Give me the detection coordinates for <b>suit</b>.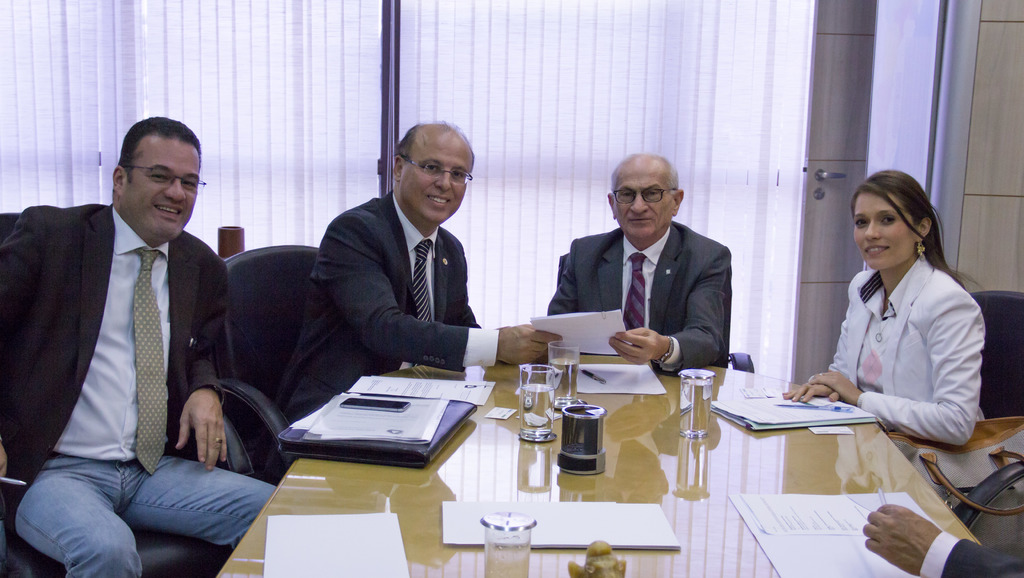
x1=545 y1=217 x2=730 y2=377.
